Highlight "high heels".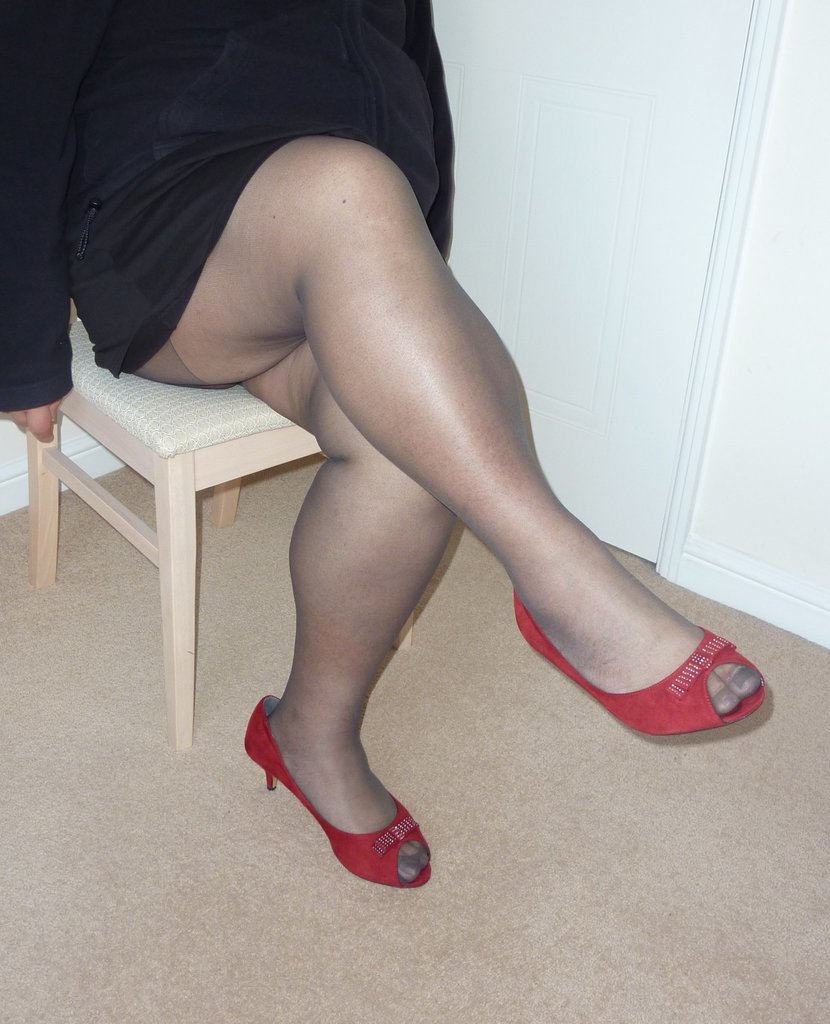
Highlighted region: (x1=509, y1=585, x2=768, y2=735).
